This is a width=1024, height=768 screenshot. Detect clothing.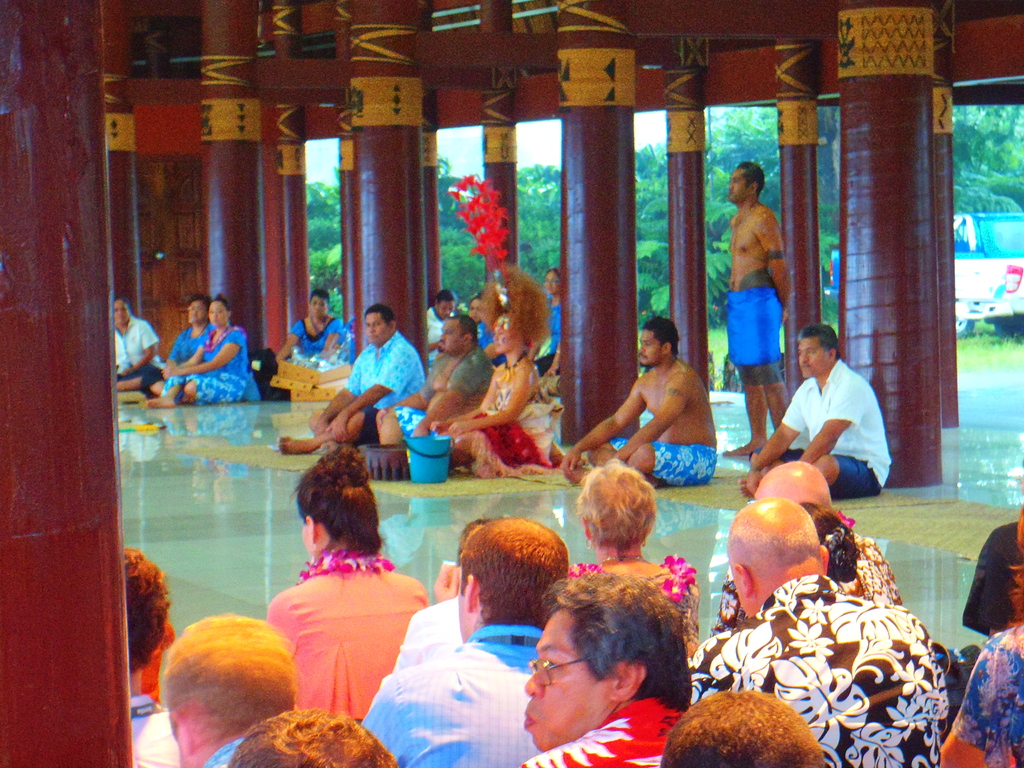
crop(156, 328, 221, 383).
